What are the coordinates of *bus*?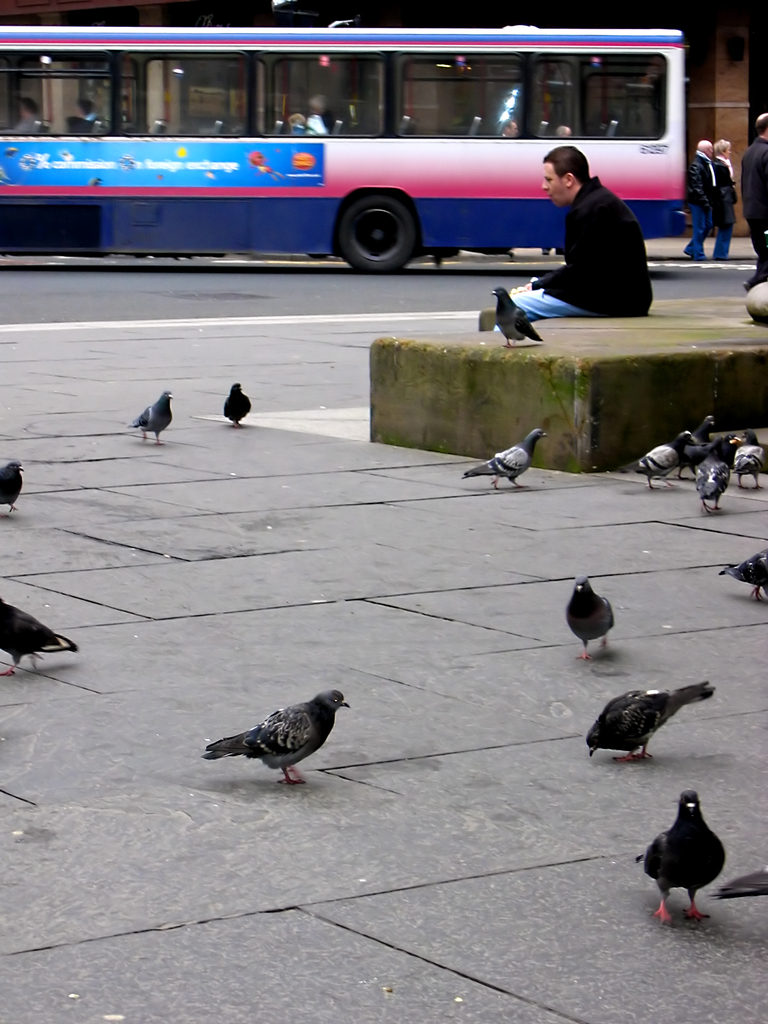
(left=0, top=24, right=696, bottom=274).
